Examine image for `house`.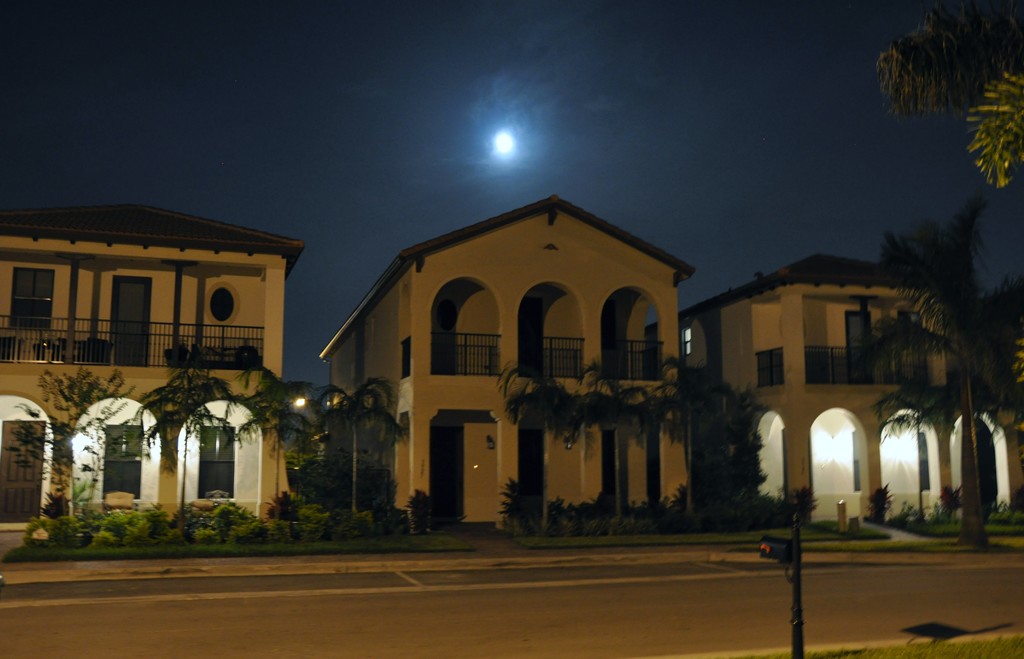
Examination result: 966,334,1023,509.
